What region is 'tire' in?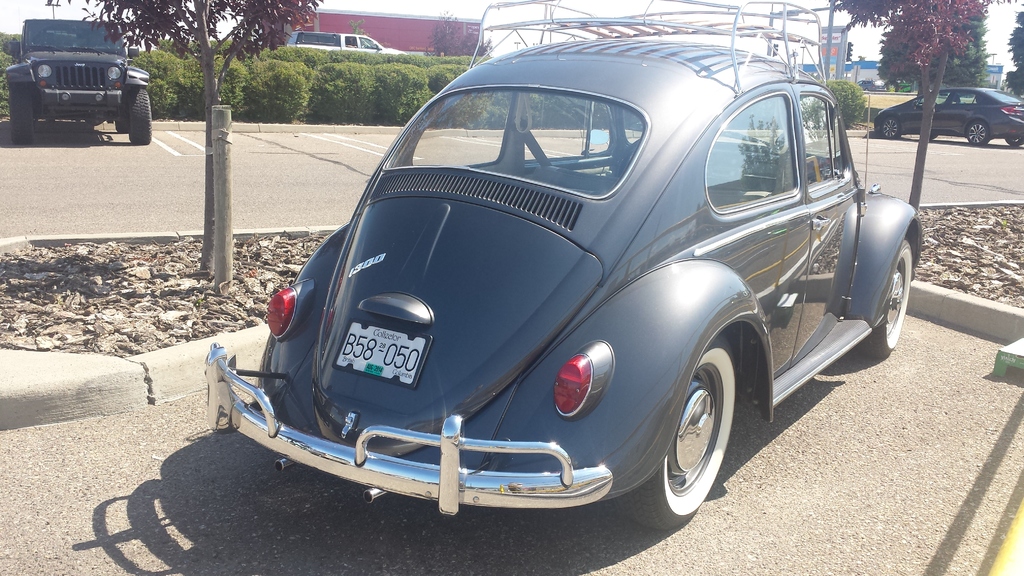
pyautogui.locateOnScreen(881, 120, 899, 143).
